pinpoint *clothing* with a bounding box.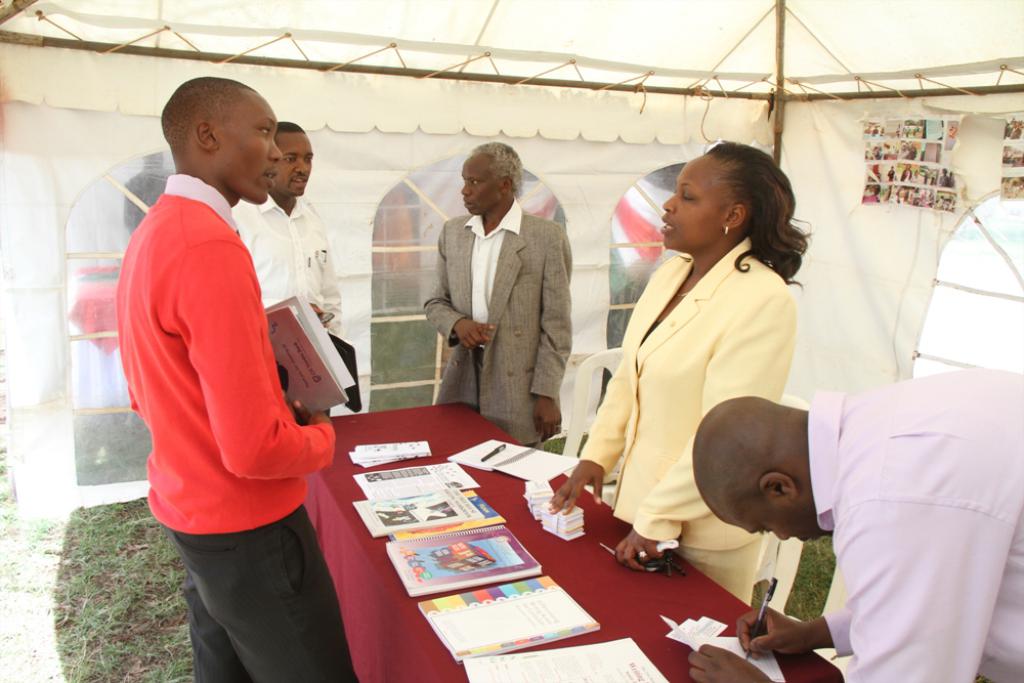
232/183/341/367.
